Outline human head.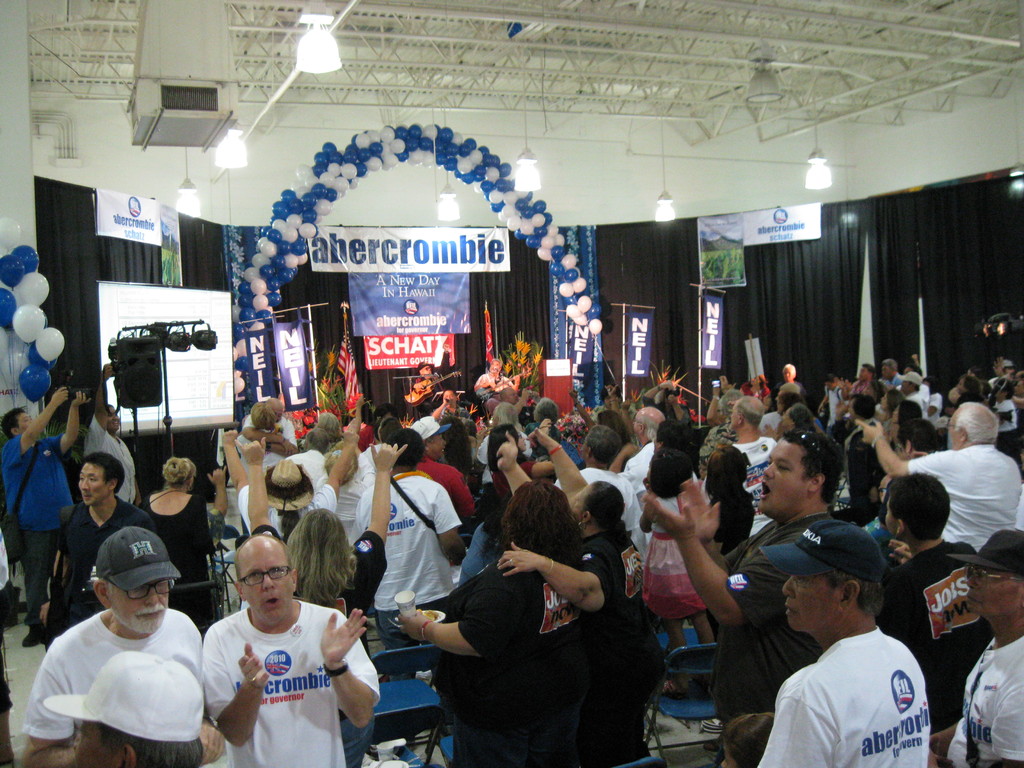
Outline: <region>267, 396, 283, 420</region>.
